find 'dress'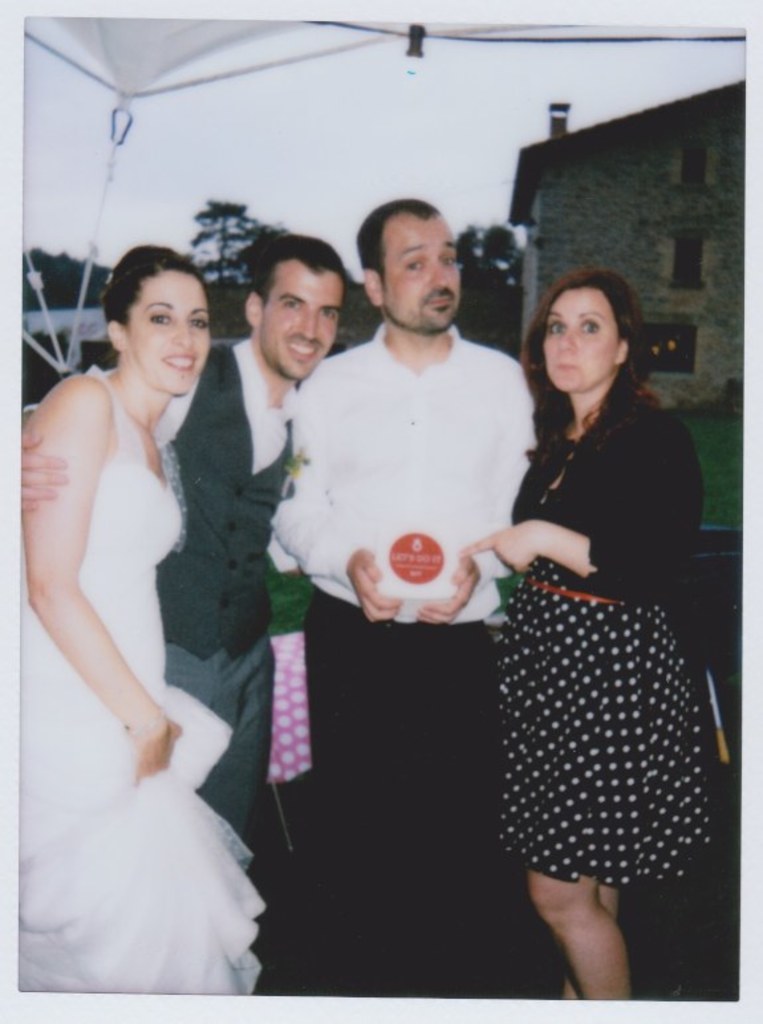
[x1=17, y1=358, x2=264, y2=999]
